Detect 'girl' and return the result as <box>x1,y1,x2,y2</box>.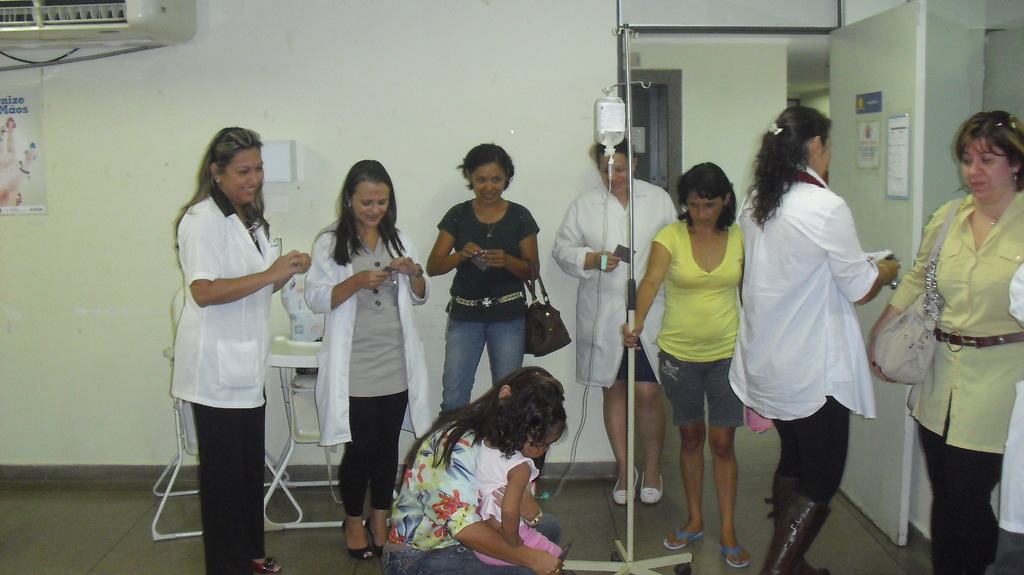
<box>609,165,787,574</box>.
